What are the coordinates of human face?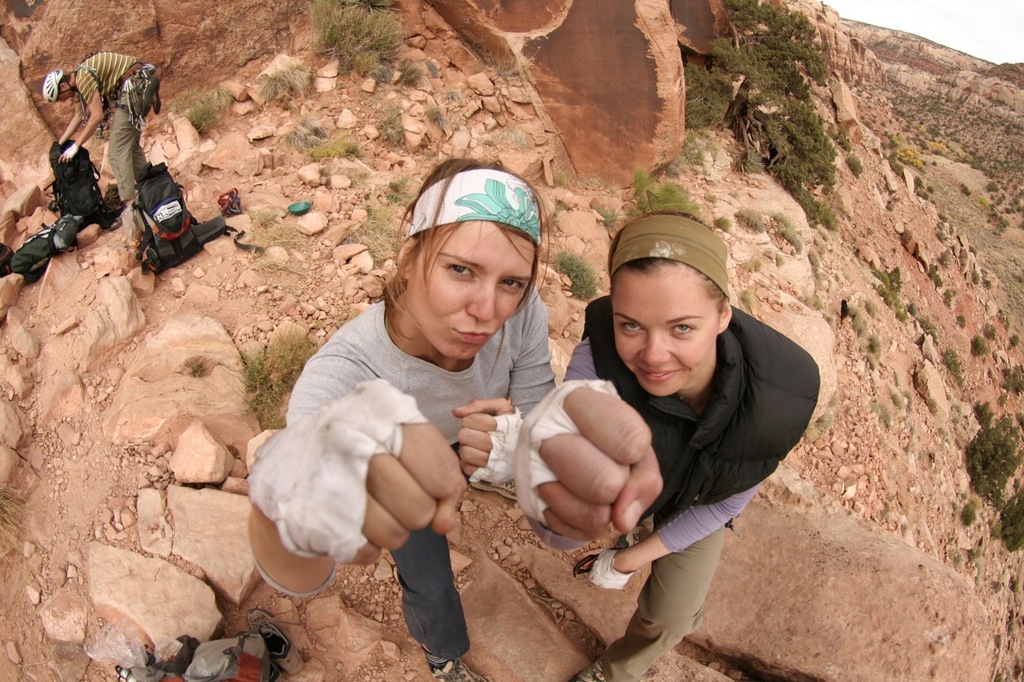
locate(614, 265, 717, 397).
